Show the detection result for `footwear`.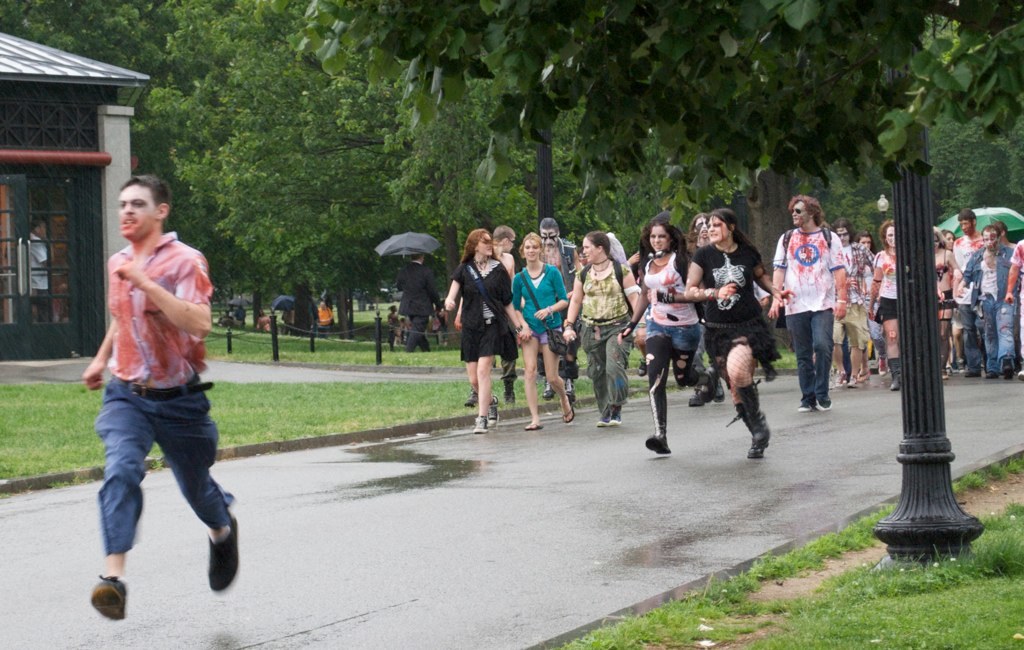
[left=503, top=390, right=511, bottom=406].
